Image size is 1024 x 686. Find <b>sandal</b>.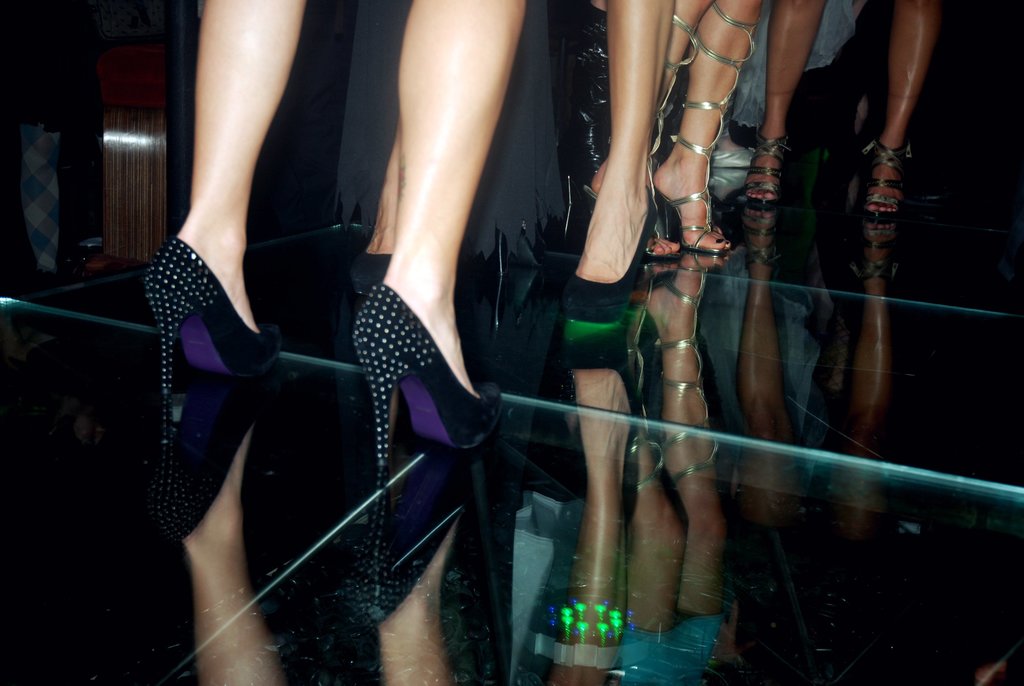
<box>351,288,510,464</box>.
